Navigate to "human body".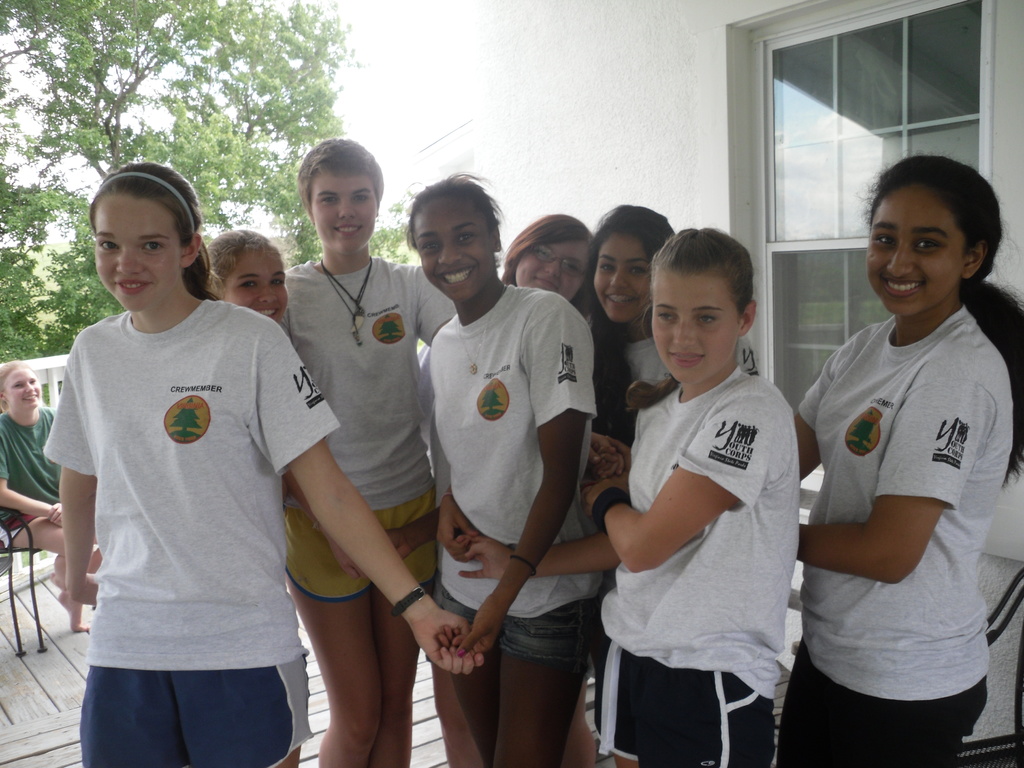
Navigation target: (x1=61, y1=161, x2=490, y2=767).
